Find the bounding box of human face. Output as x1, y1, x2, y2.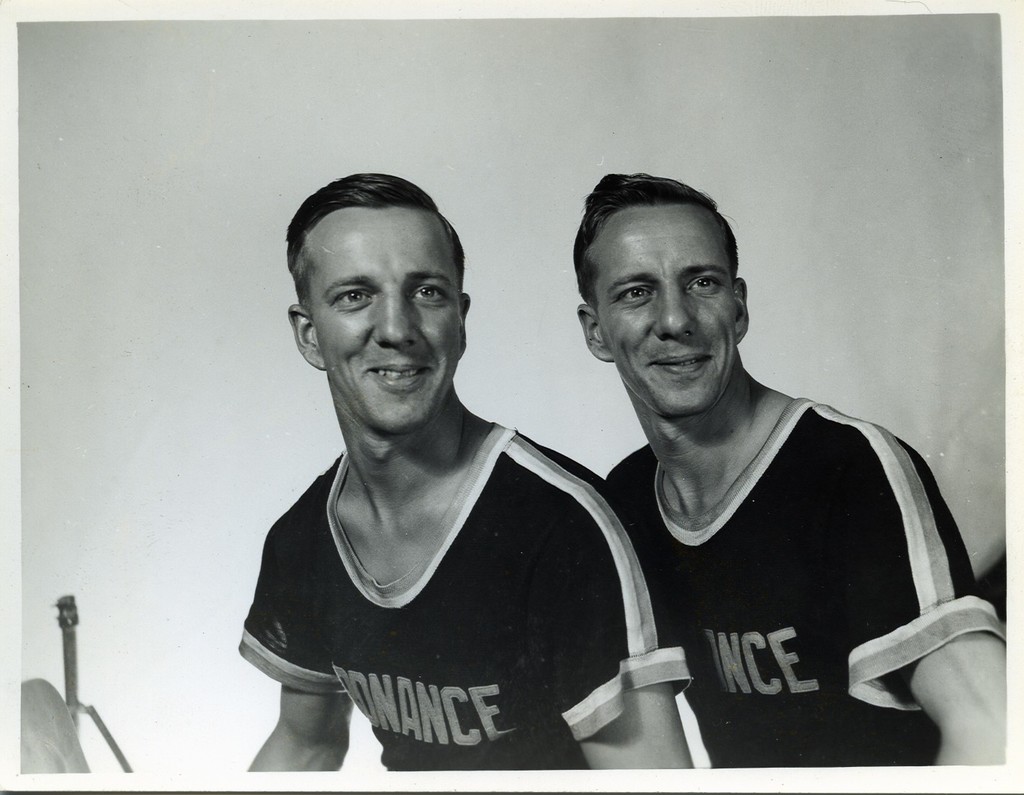
301, 208, 462, 439.
